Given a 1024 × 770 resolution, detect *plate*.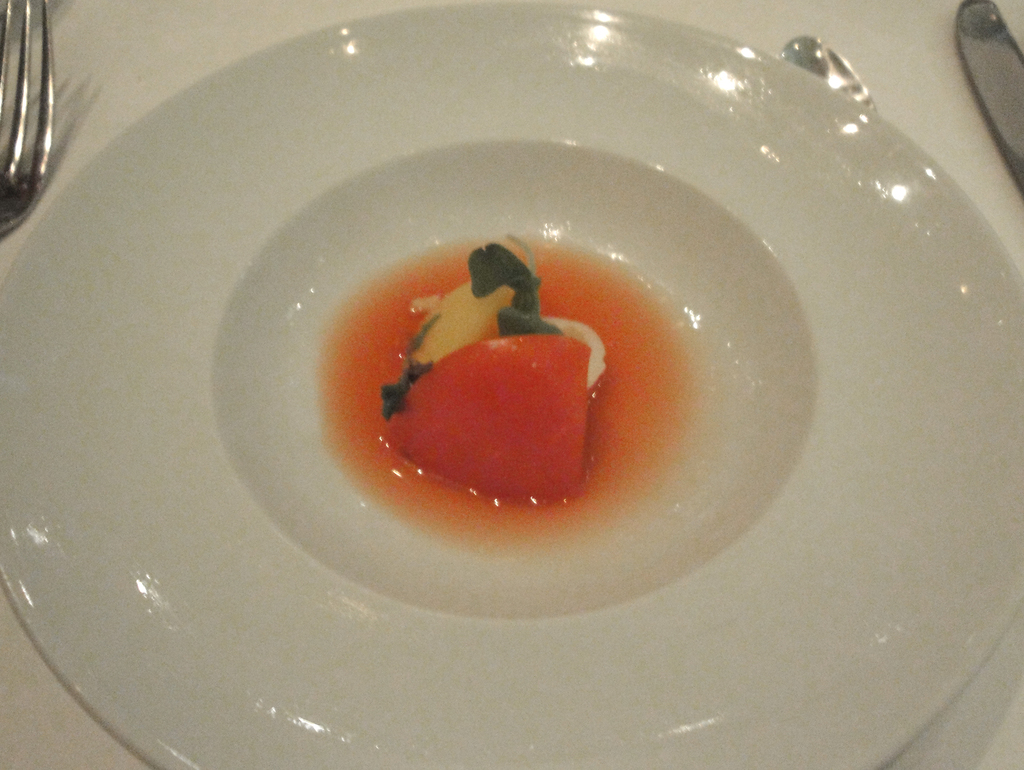
select_region(0, 0, 1023, 769).
